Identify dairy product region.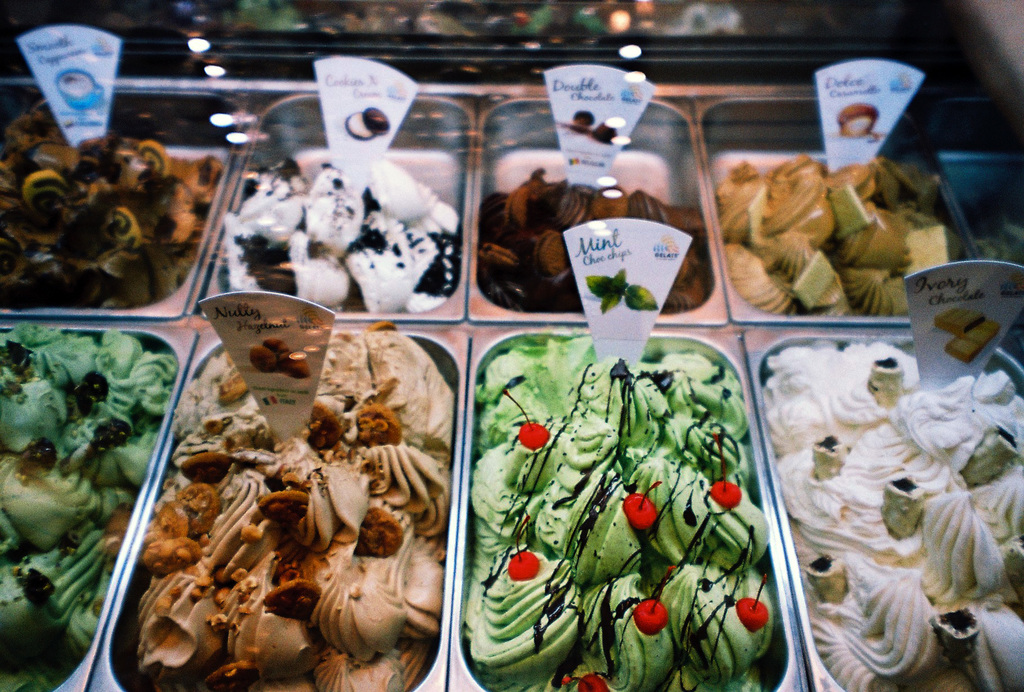
Region: pyautogui.locateOnScreen(0, 317, 179, 691).
